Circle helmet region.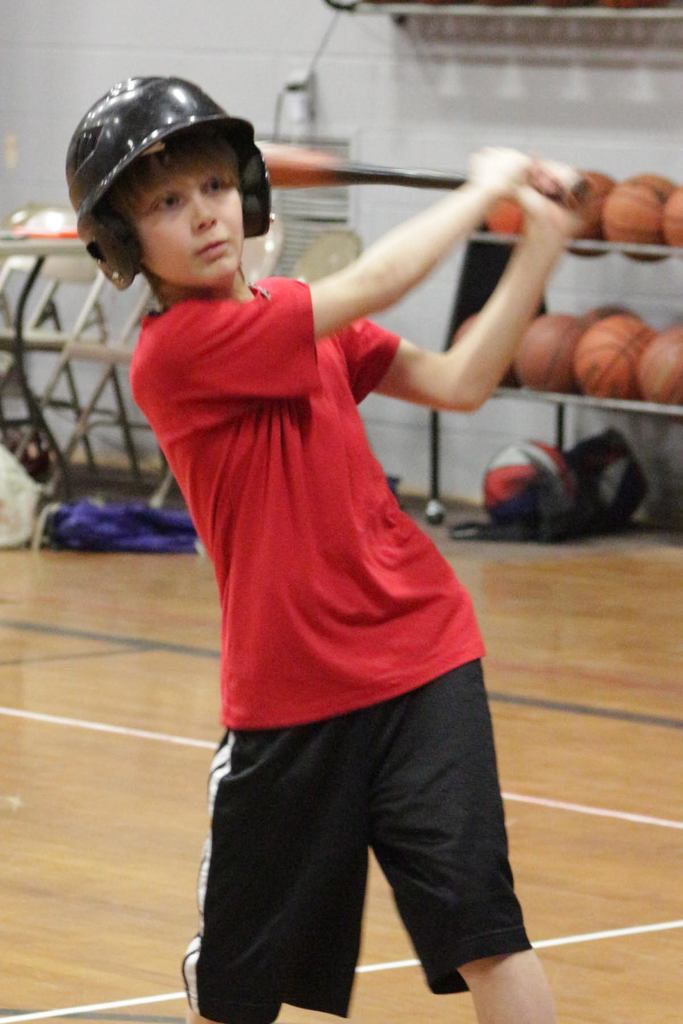
Region: (58, 72, 280, 303).
